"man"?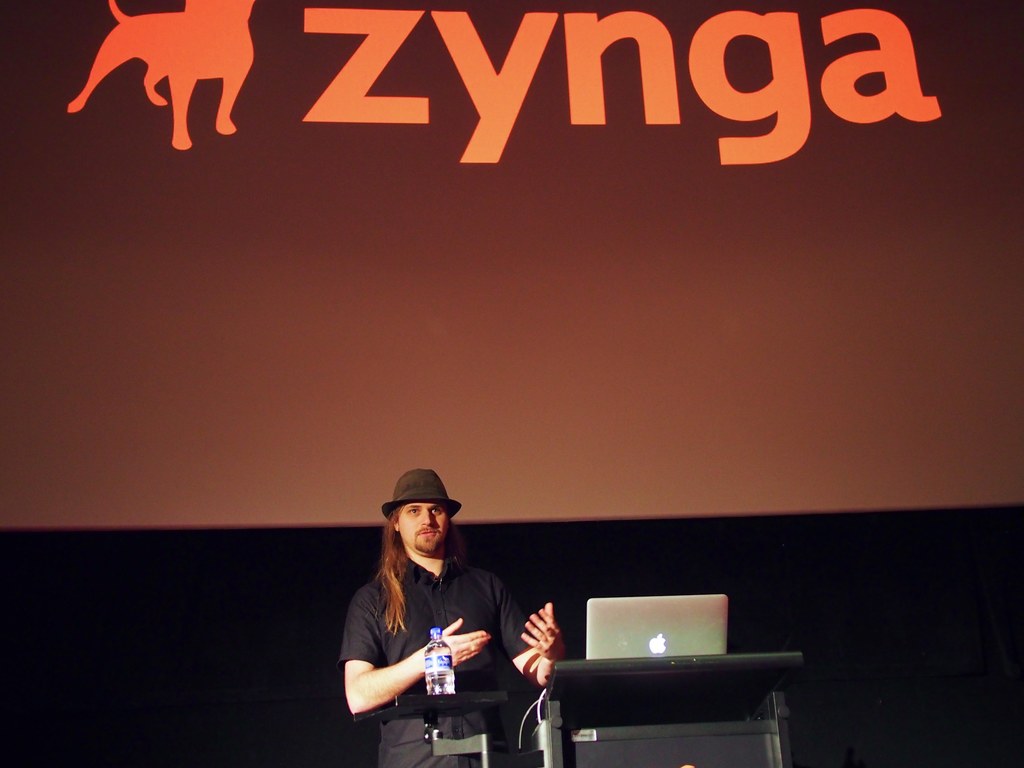
left=324, top=480, right=579, bottom=760
